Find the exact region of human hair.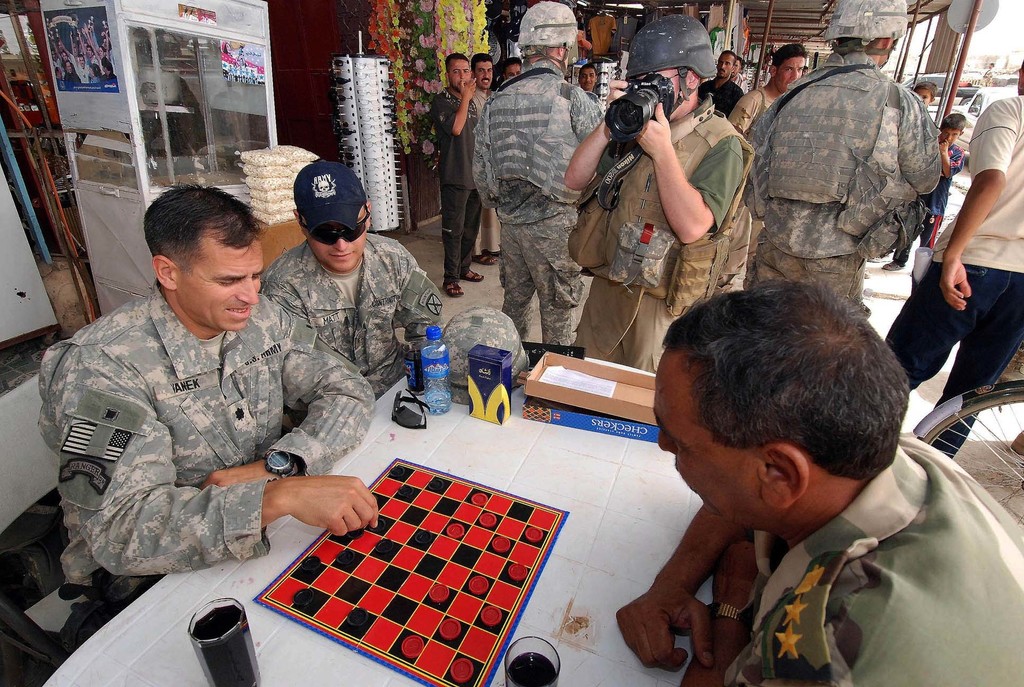
Exact region: 446:51:466:72.
